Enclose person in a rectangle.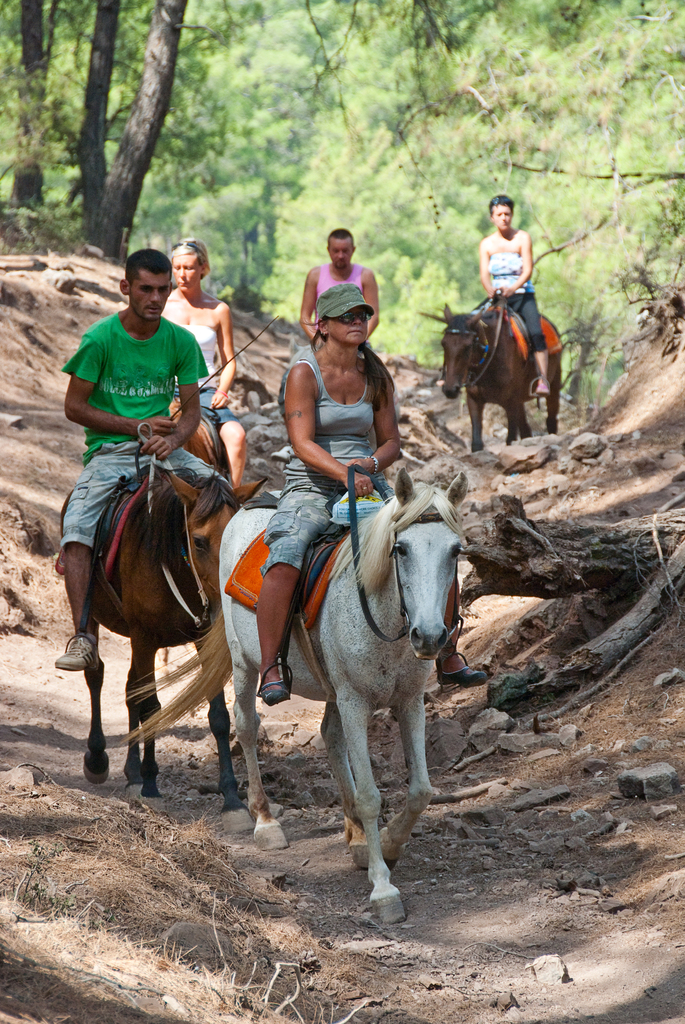
(left=163, top=243, right=246, bottom=490).
